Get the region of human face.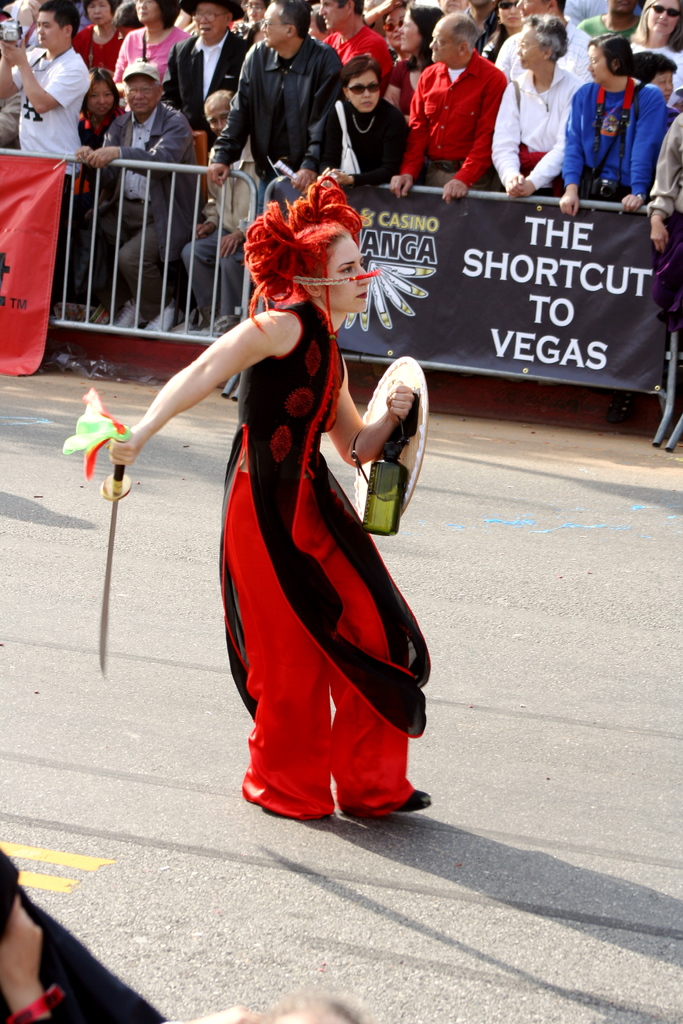
<bbox>137, 0, 156, 22</bbox>.
